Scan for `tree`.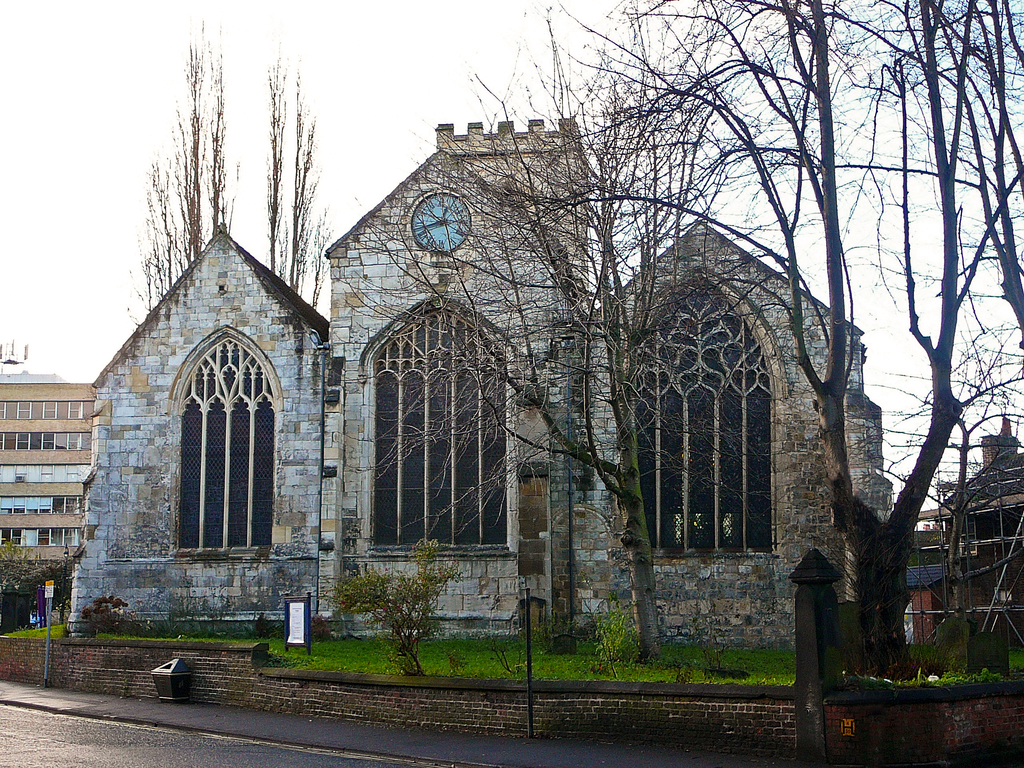
Scan result: locate(0, 537, 79, 621).
